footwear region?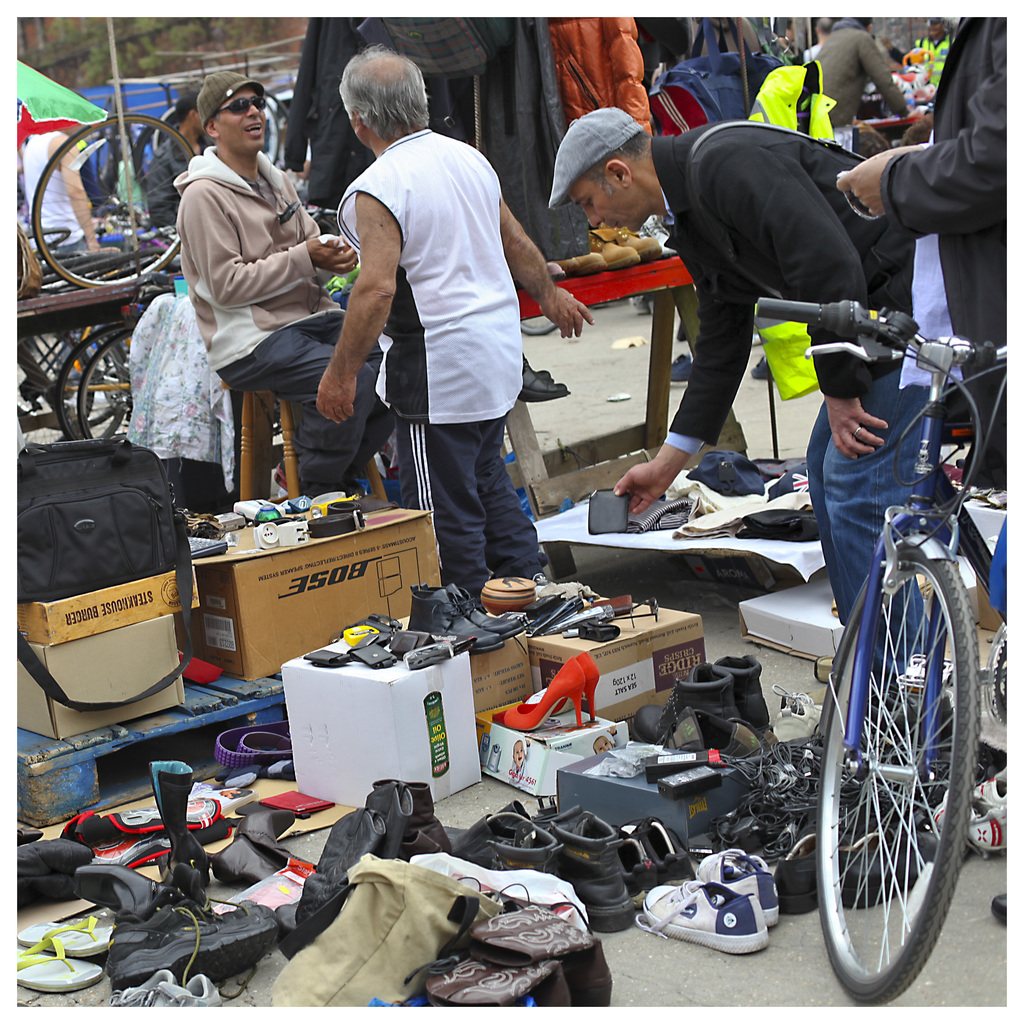
452,819,557,874
